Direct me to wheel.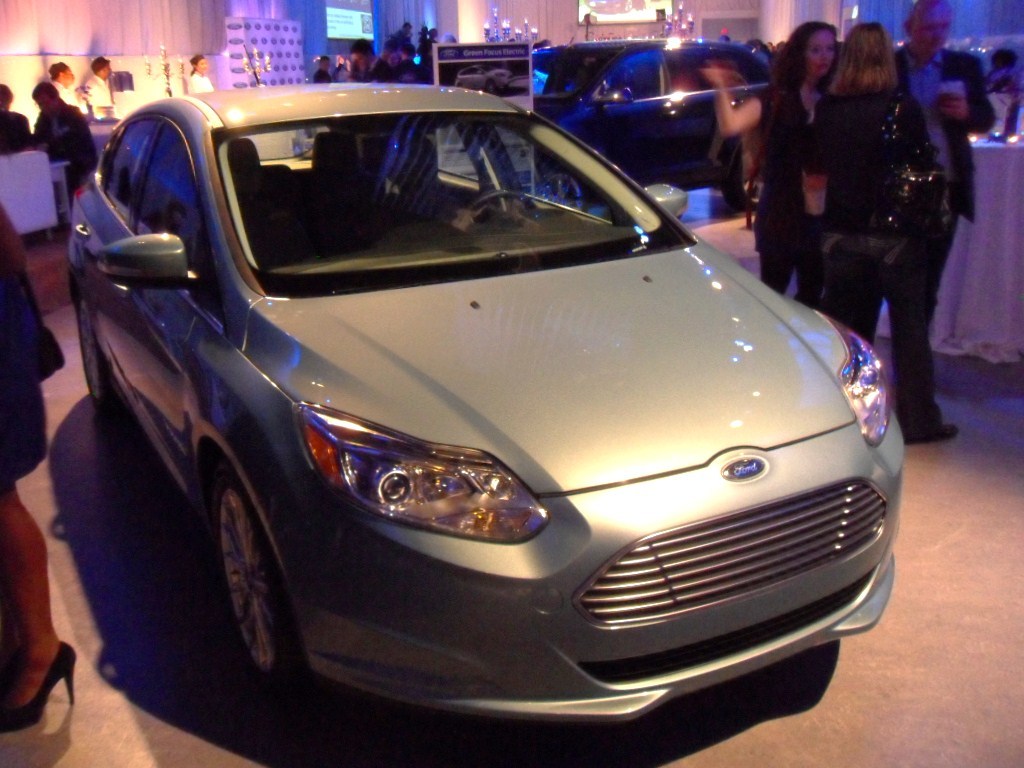
Direction: rect(172, 446, 305, 694).
